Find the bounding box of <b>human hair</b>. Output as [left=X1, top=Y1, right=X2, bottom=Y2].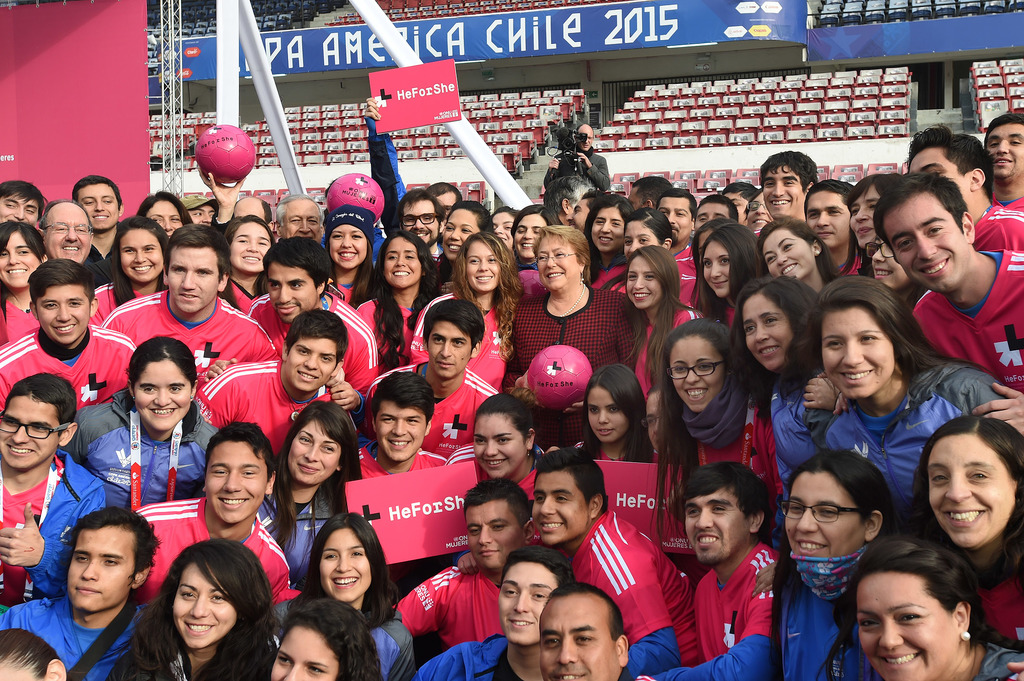
[left=722, top=275, right=824, bottom=425].
